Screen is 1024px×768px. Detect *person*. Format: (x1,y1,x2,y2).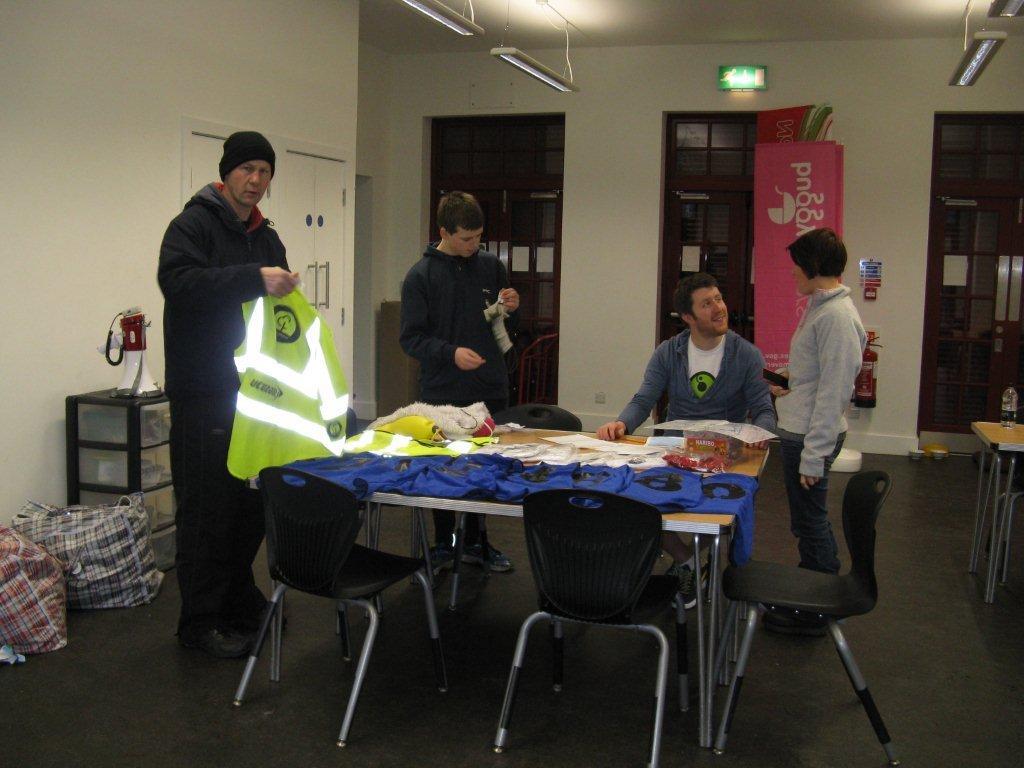
(168,130,297,674).
